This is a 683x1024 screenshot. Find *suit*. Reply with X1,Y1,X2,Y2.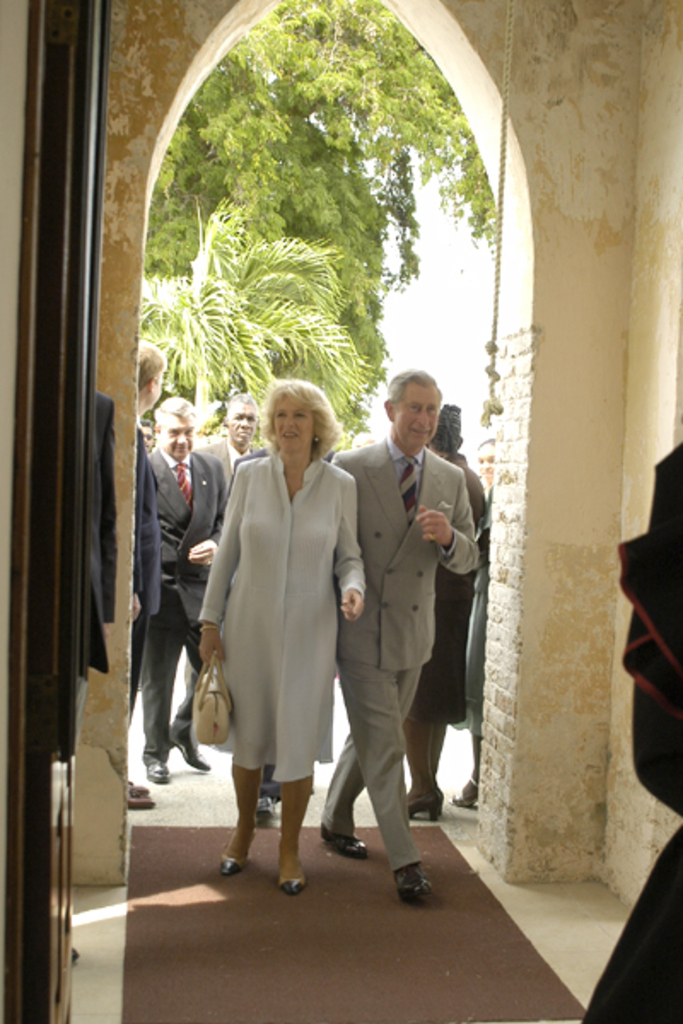
145,445,229,773.
